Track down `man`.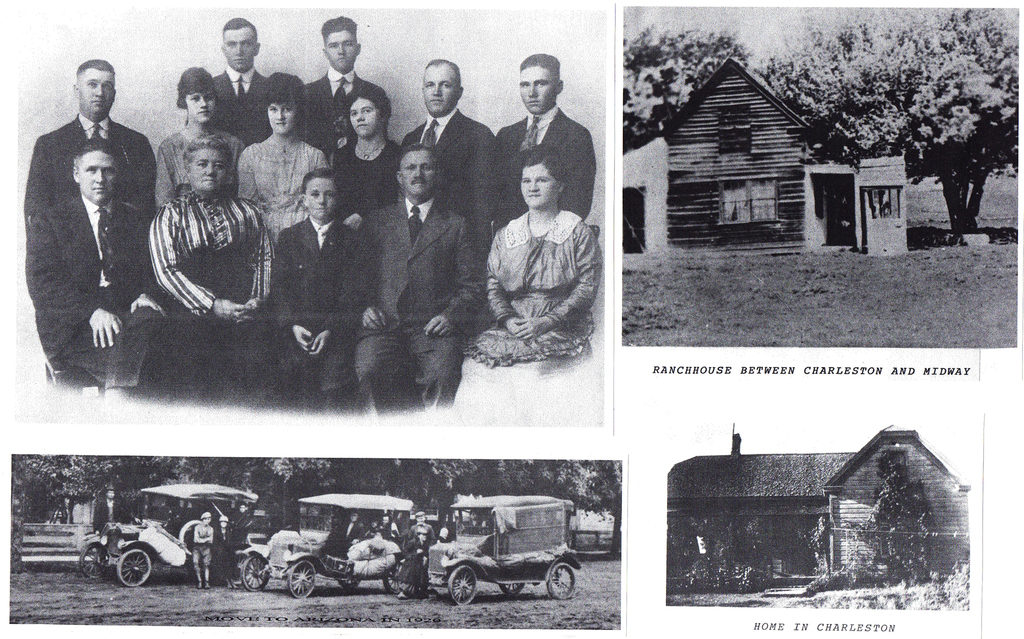
Tracked to 209 13 273 151.
